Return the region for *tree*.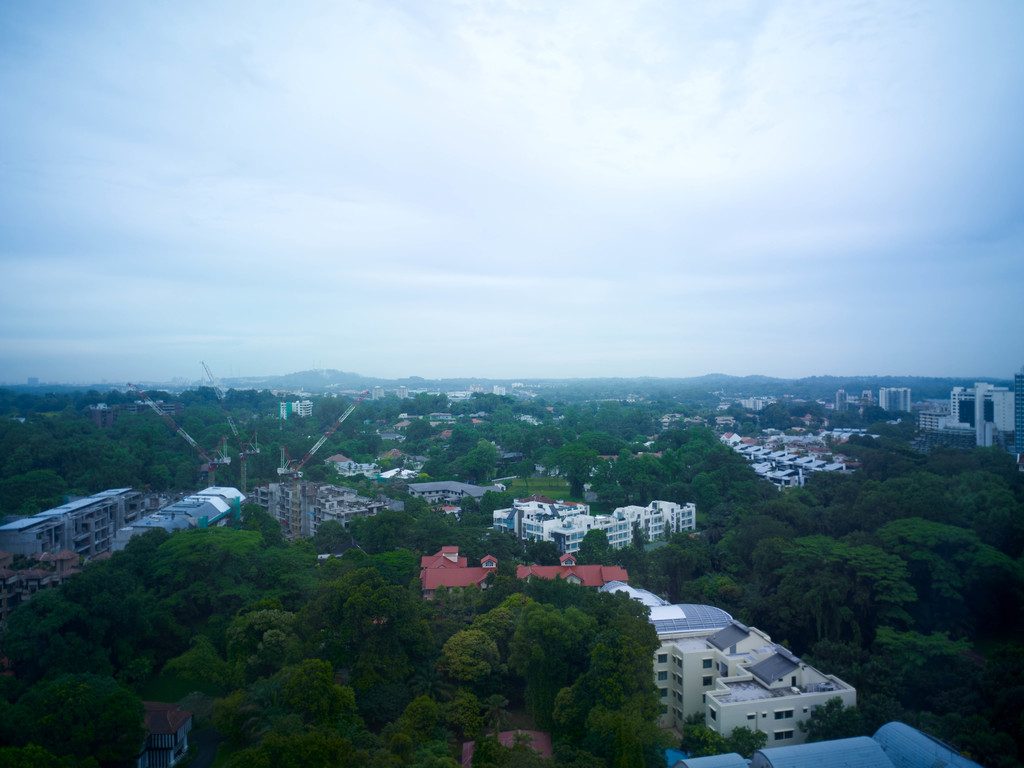
bbox(646, 547, 687, 592).
